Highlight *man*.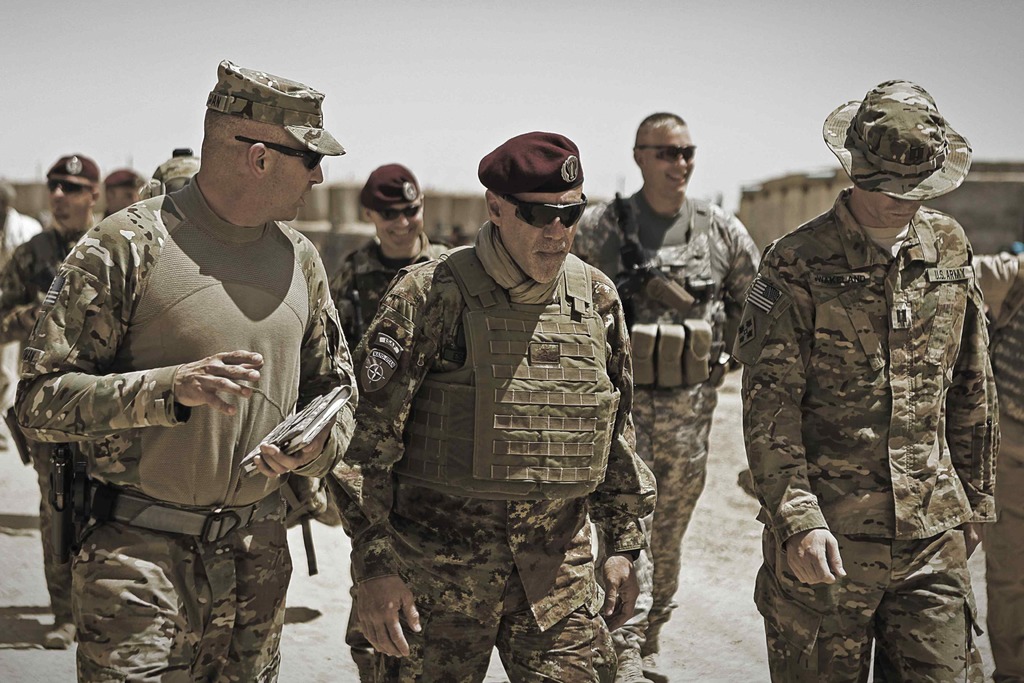
Highlighted region: {"x1": 96, "y1": 171, "x2": 147, "y2": 217}.
